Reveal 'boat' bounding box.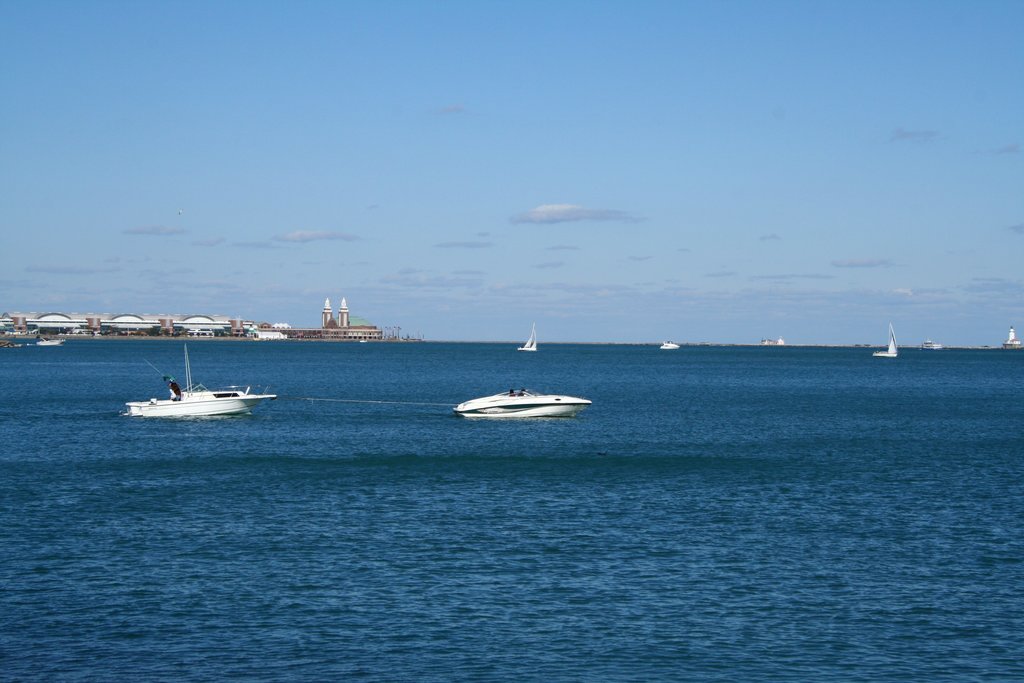
Revealed: 125,344,266,420.
